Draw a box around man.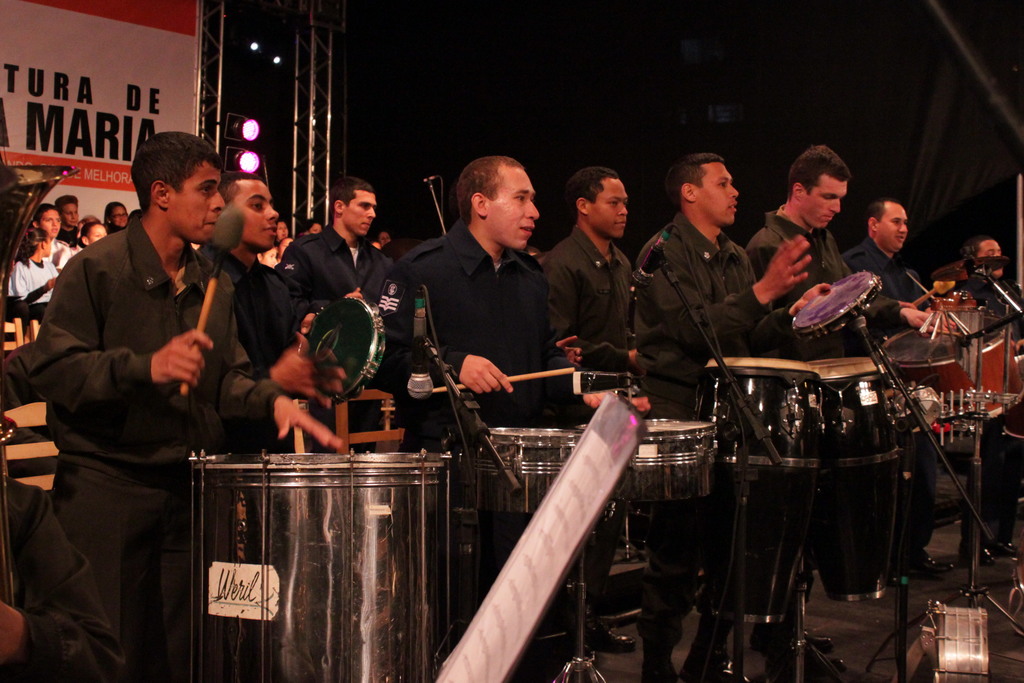
{"left": 33, "top": 205, "right": 69, "bottom": 269}.
